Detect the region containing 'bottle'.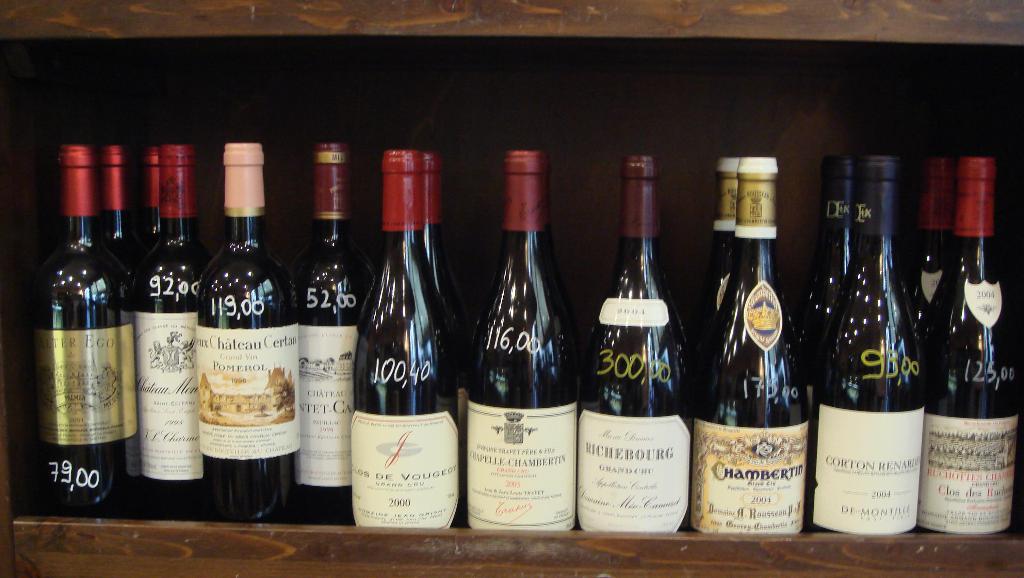
(x1=419, y1=147, x2=456, y2=324).
